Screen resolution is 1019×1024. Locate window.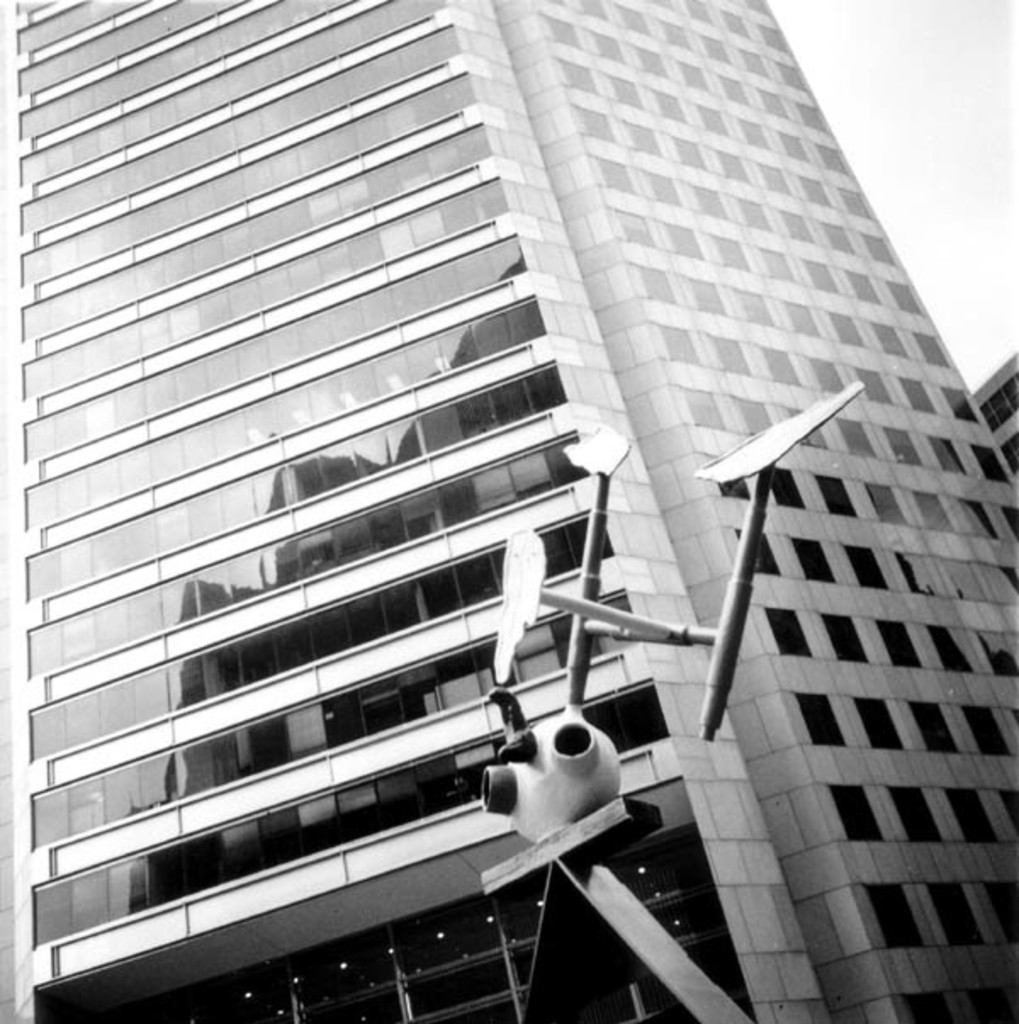
[863,229,895,265].
